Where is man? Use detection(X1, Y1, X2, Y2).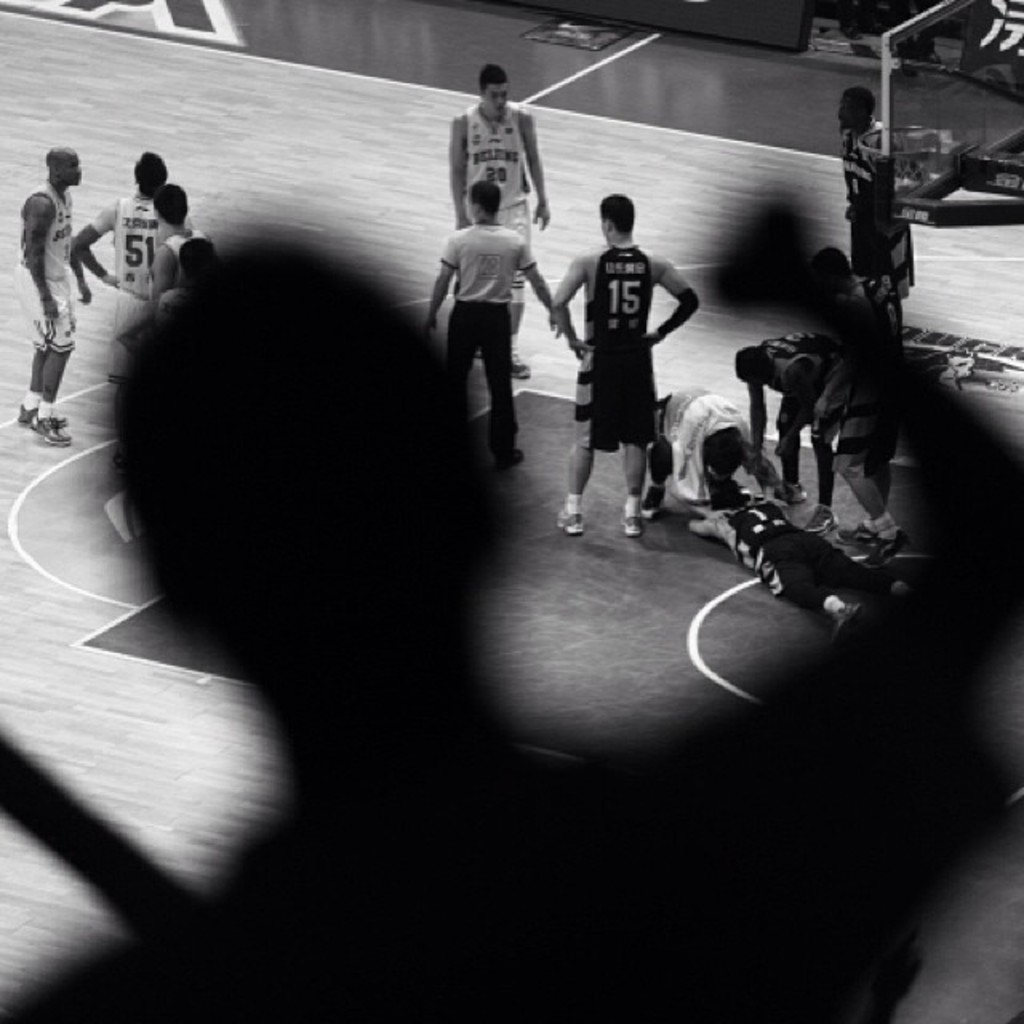
detection(642, 381, 768, 518).
